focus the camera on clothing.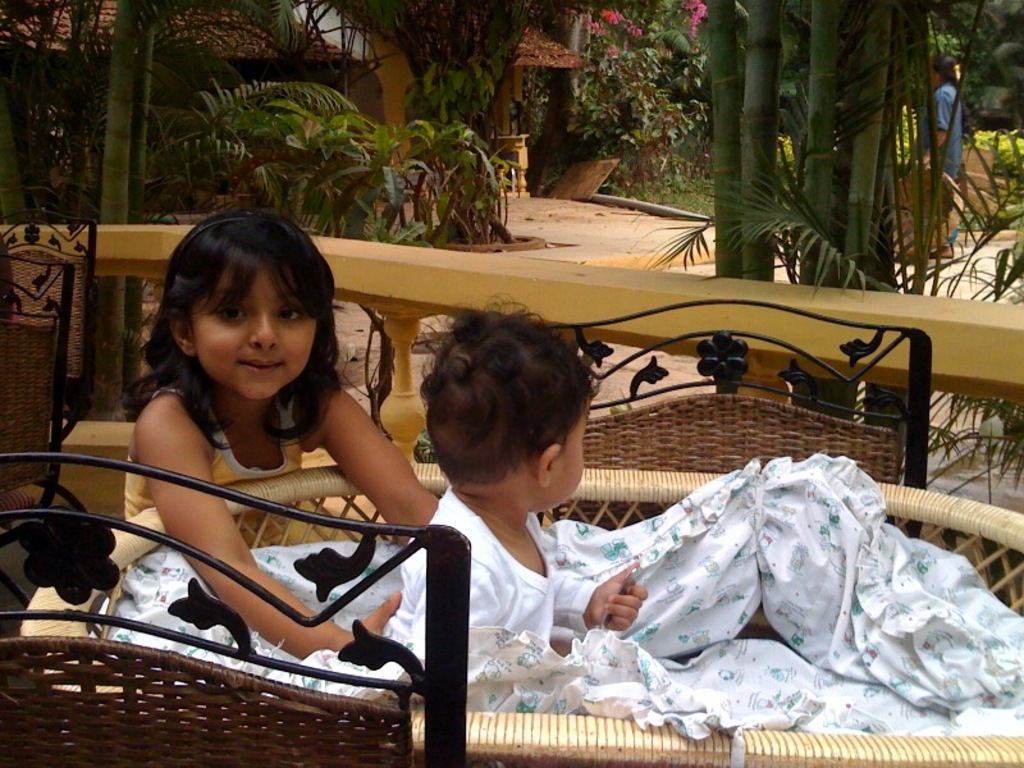
Focus region: 913:87:965:206.
